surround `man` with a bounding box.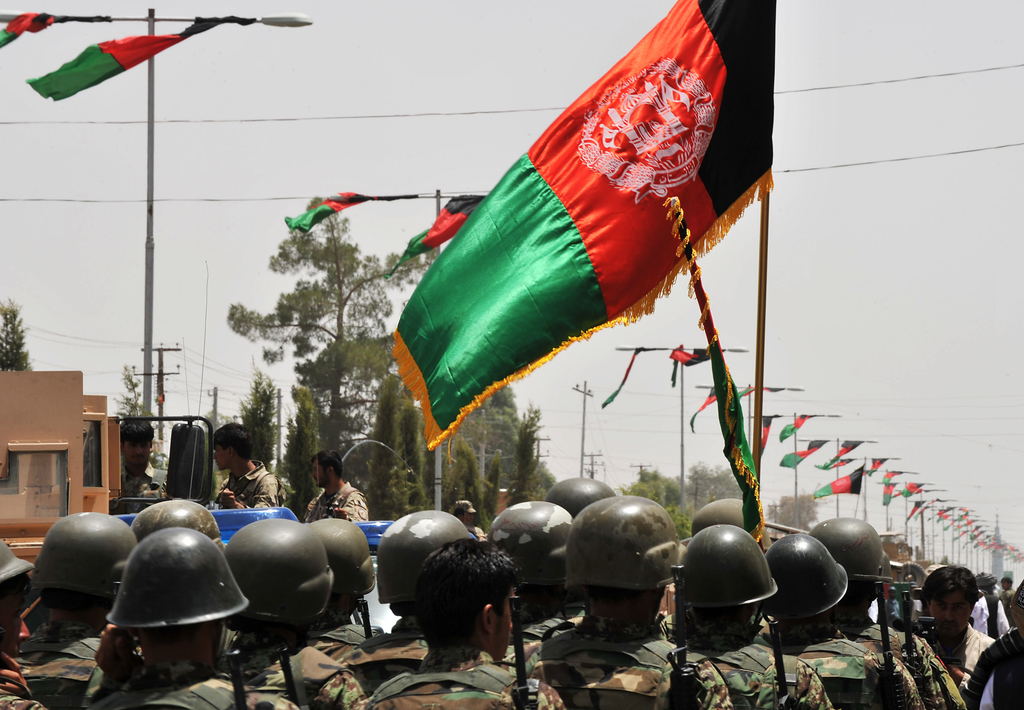
[left=204, top=422, right=283, bottom=515].
